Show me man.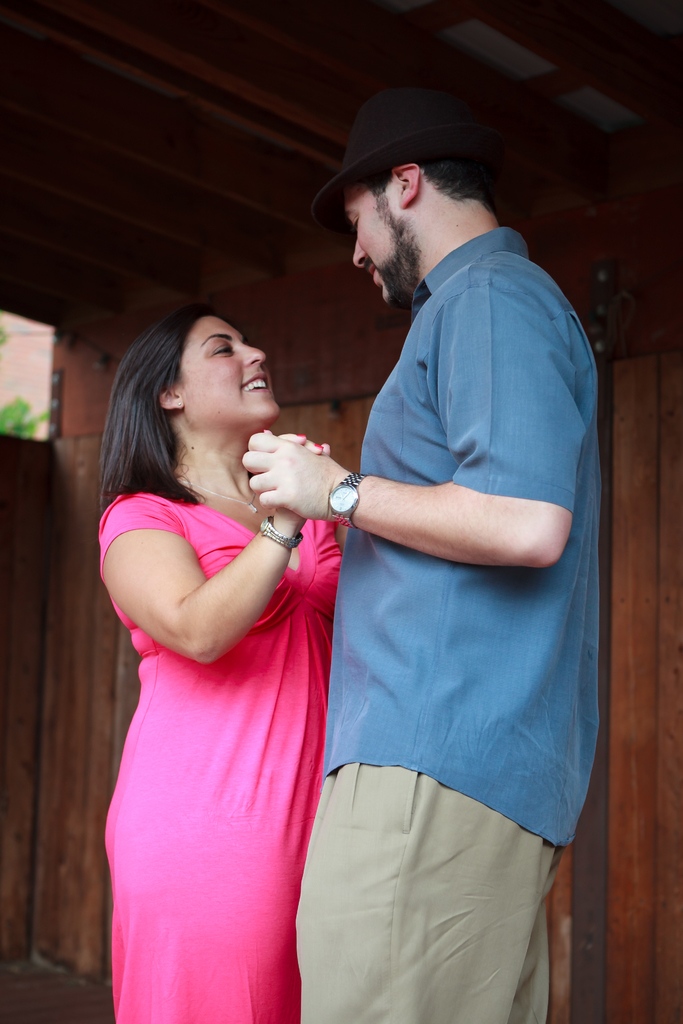
man is here: (left=230, top=81, right=608, bottom=975).
